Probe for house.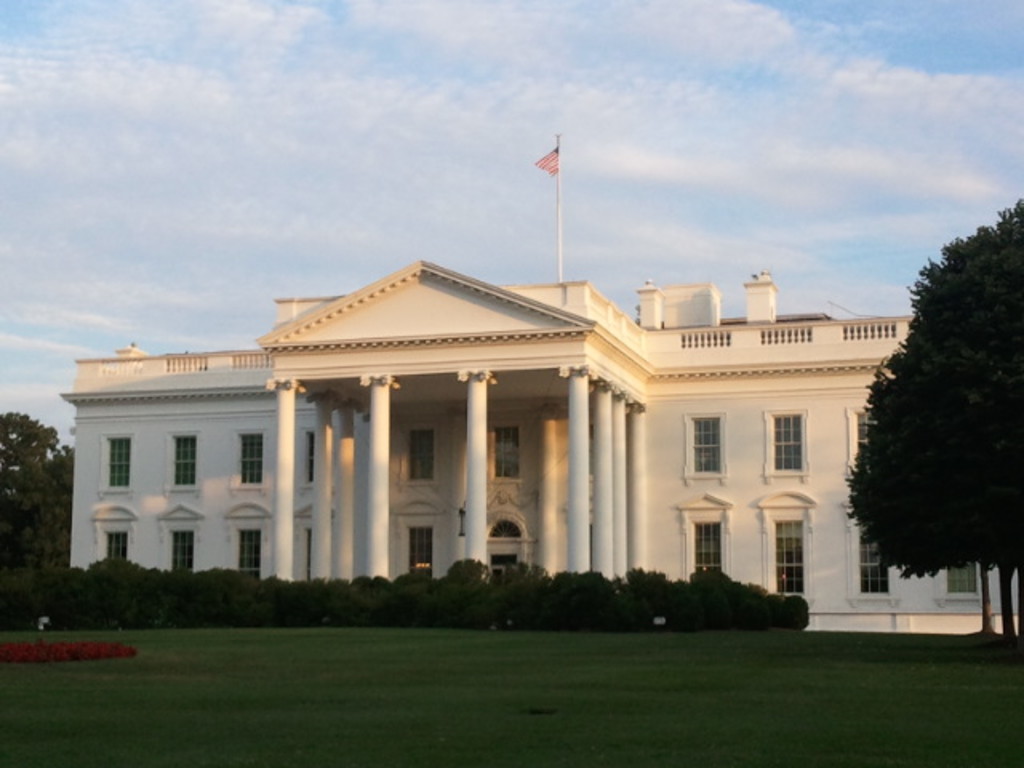
Probe result: 58,253,1022,637.
